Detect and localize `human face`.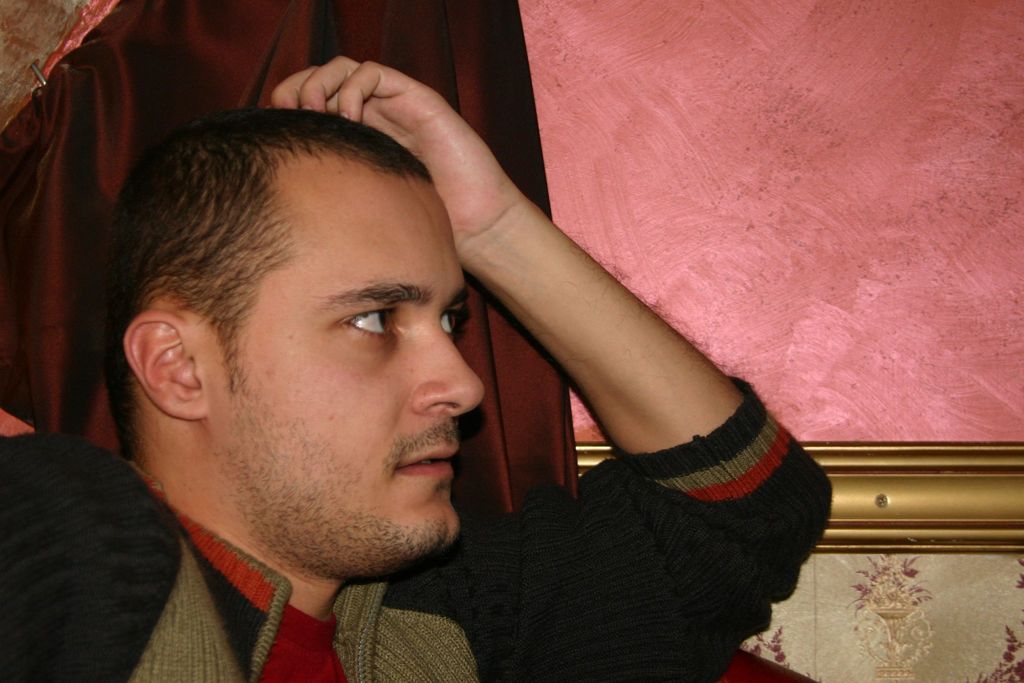
Localized at select_region(241, 182, 483, 547).
